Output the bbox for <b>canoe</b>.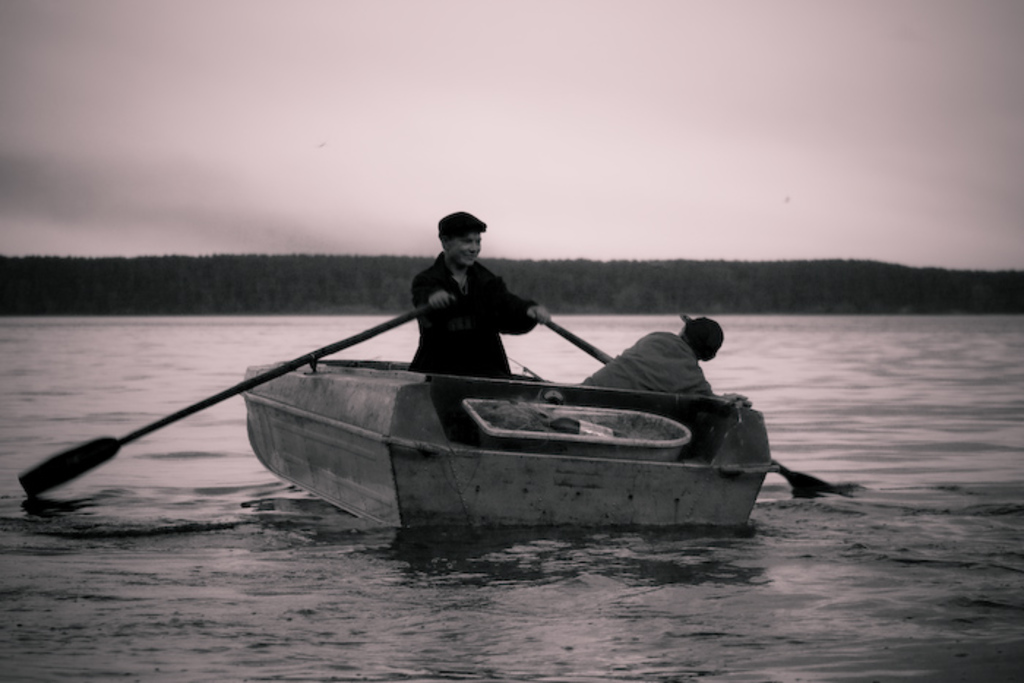
[x1=20, y1=290, x2=784, y2=544].
